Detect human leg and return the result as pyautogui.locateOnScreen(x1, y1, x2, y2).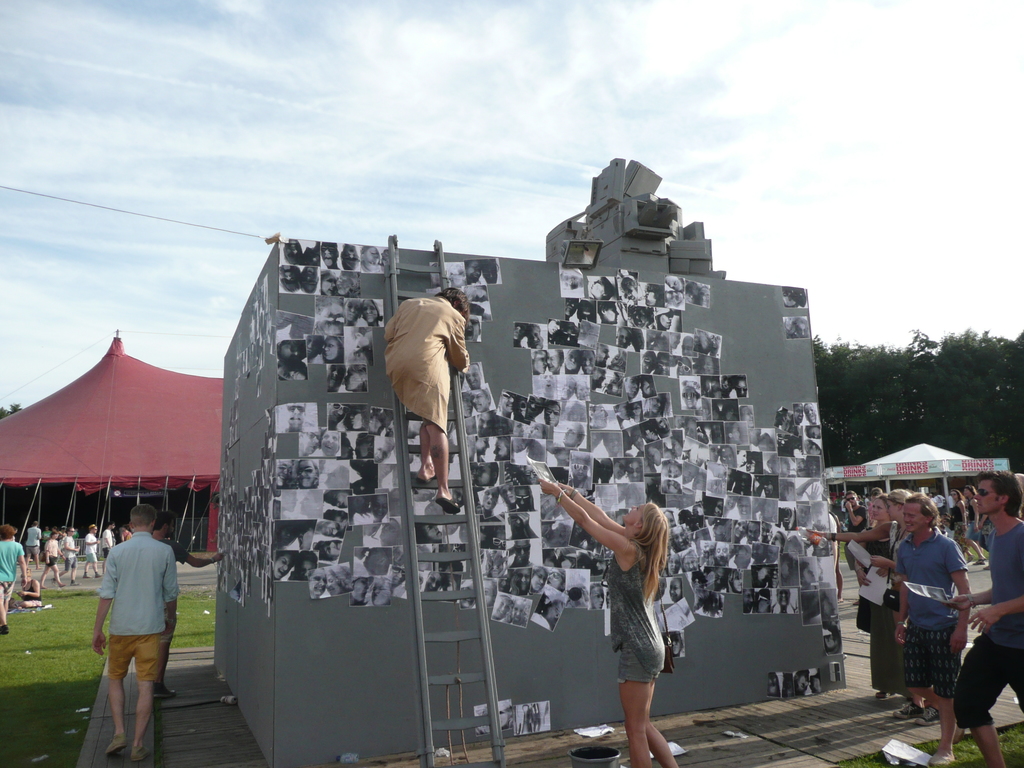
pyautogui.locateOnScreen(100, 631, 128, 765).
